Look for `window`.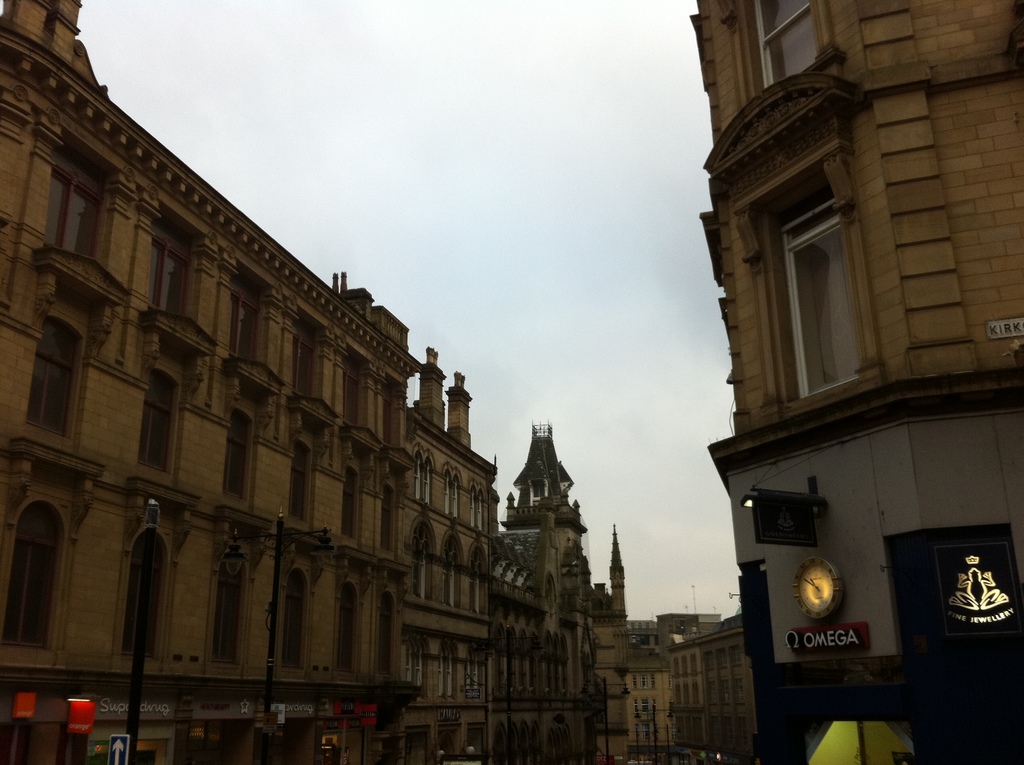
Found: left=364, top=551, right=410, bottom=683.
